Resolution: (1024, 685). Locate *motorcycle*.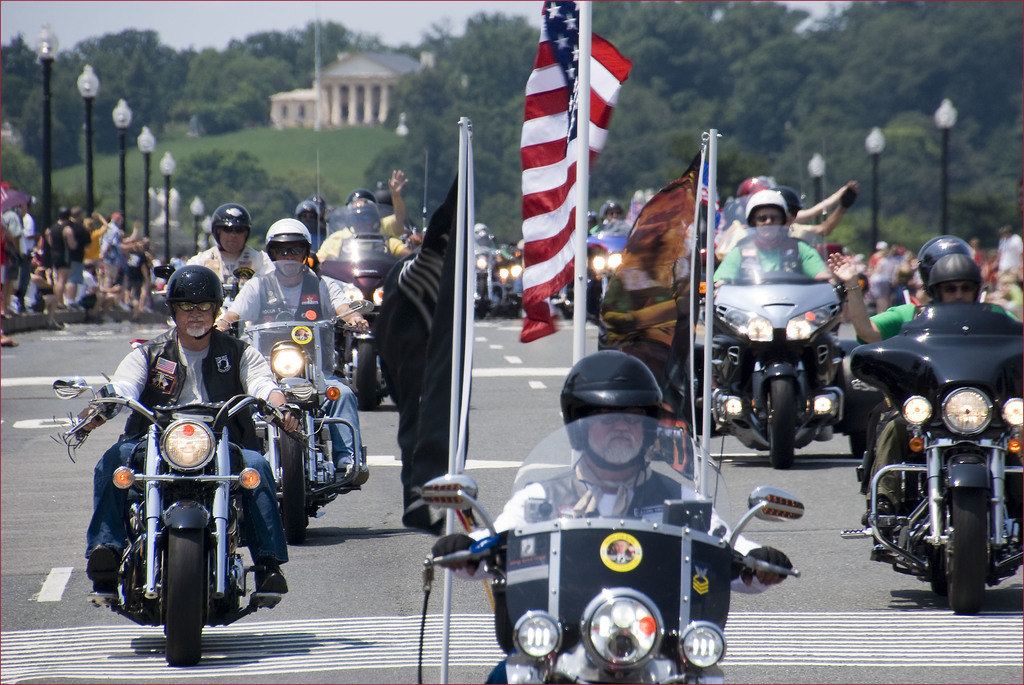
pyautogui.locateOnScreen(468, 233, 495, 318).
